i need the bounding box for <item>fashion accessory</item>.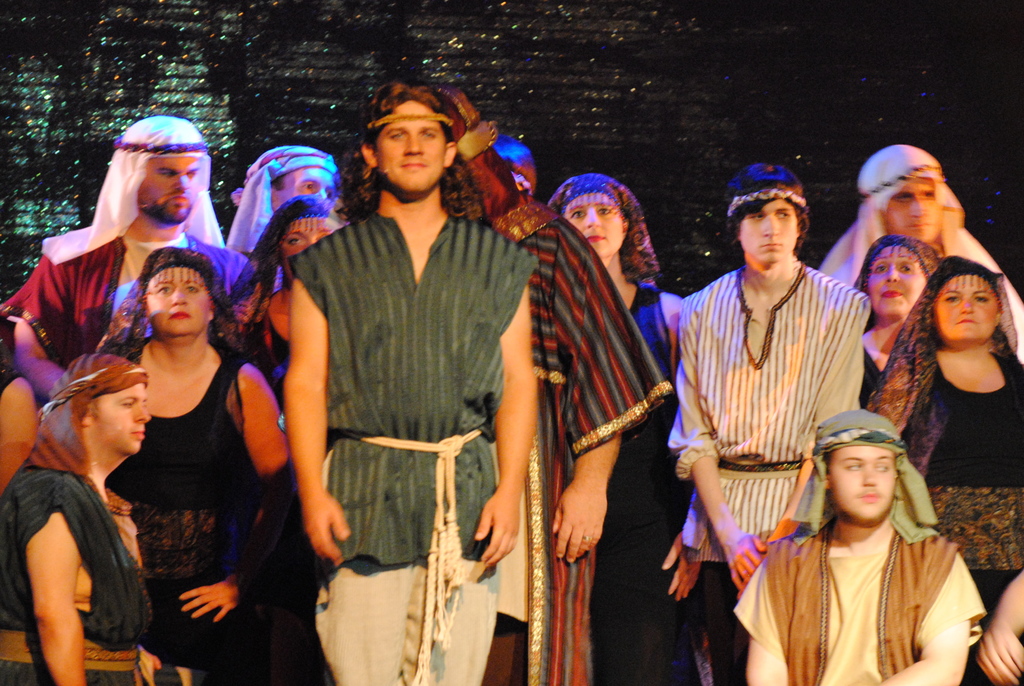
Here it is: [x1=95, y1=246, x2=249, y2=357].
